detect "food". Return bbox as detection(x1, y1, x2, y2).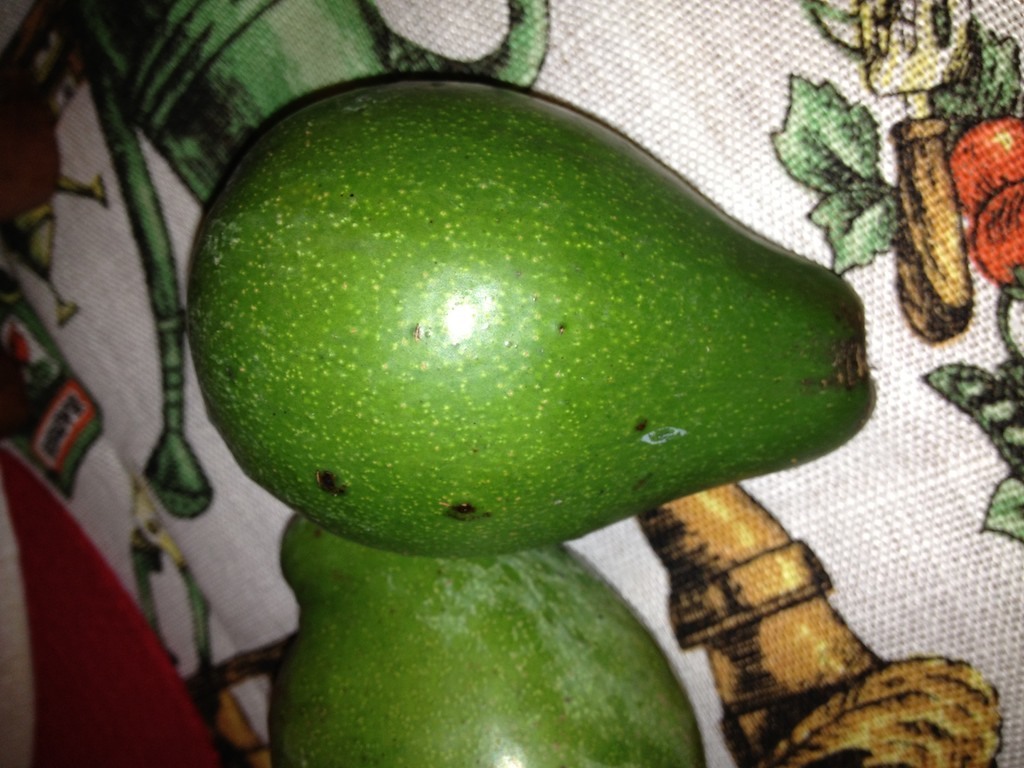
detection(186, 82, 875, 561).
